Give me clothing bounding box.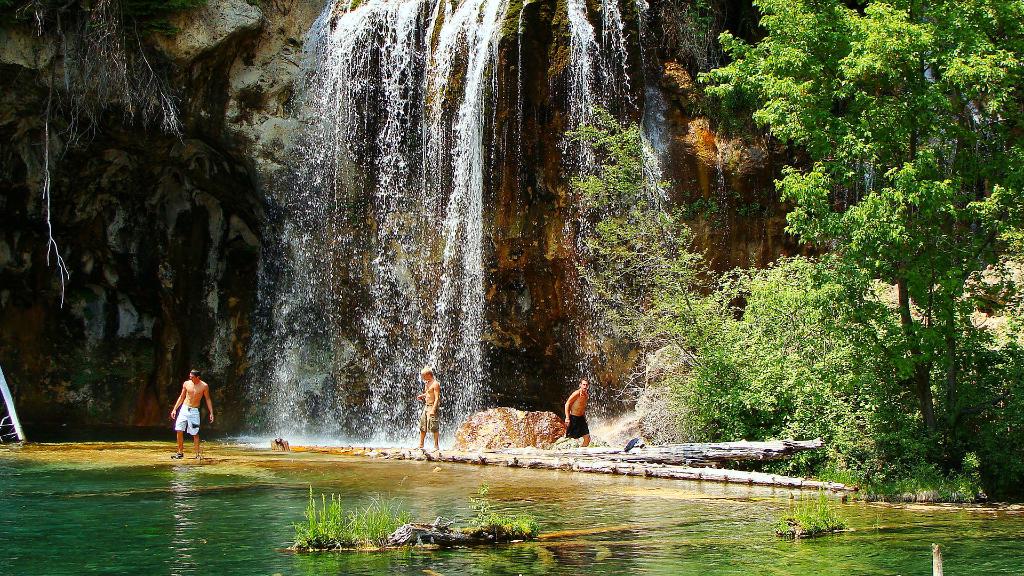
[417, 410, 447, 435].
